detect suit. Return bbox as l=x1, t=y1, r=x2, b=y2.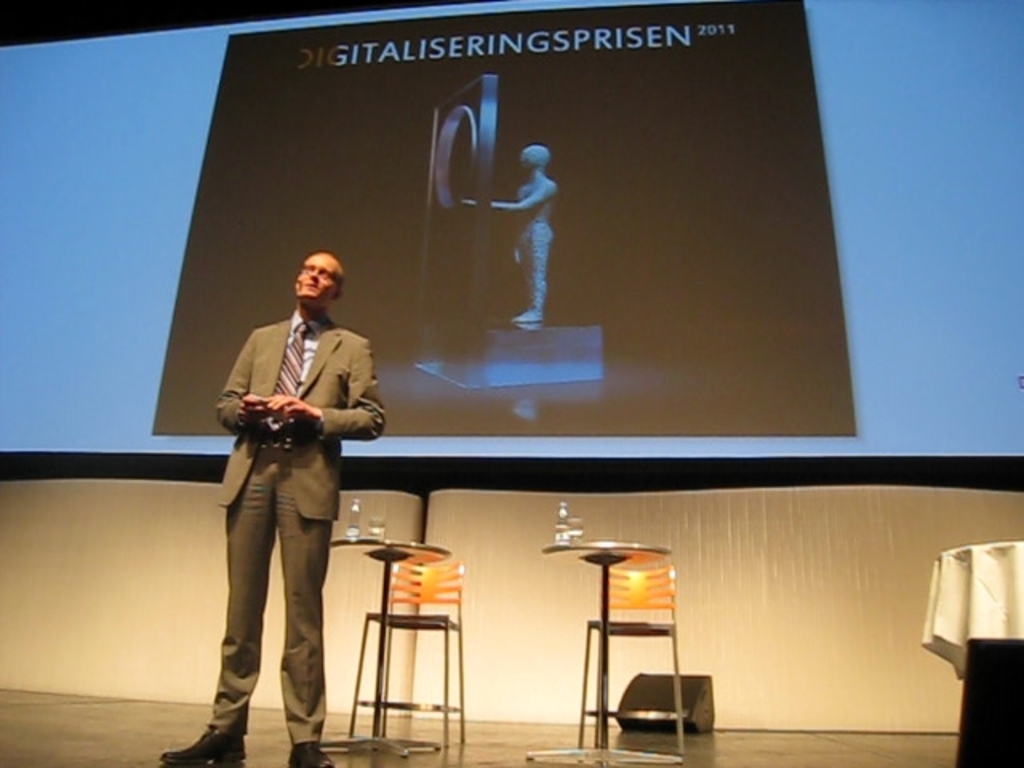
l=203, t=251, r=373, b=760.
